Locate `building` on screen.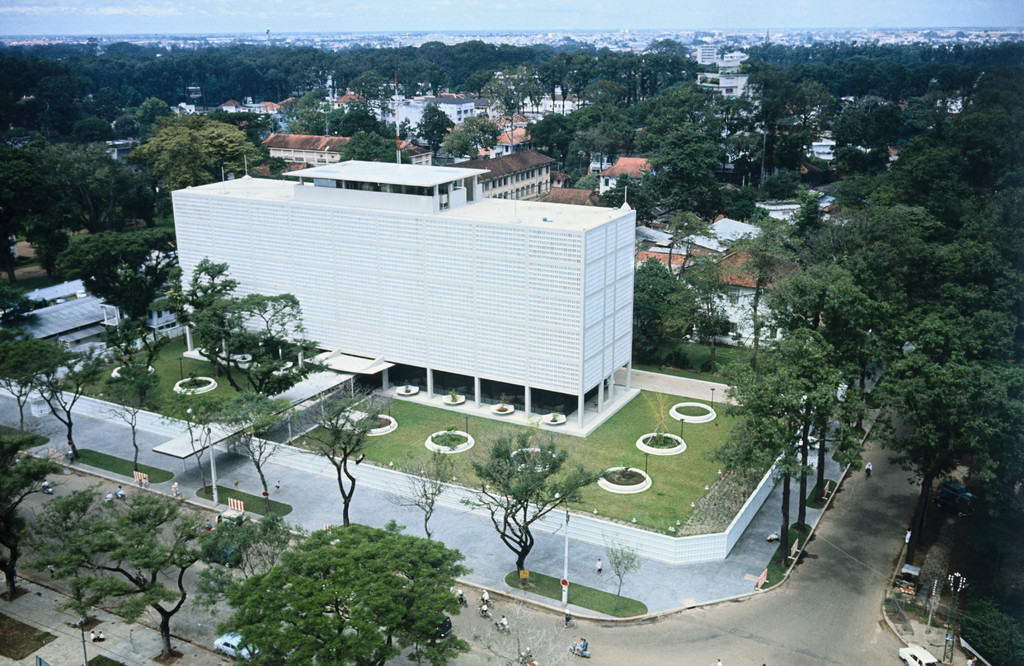
On screen at region(0, 273, 179, 379).
